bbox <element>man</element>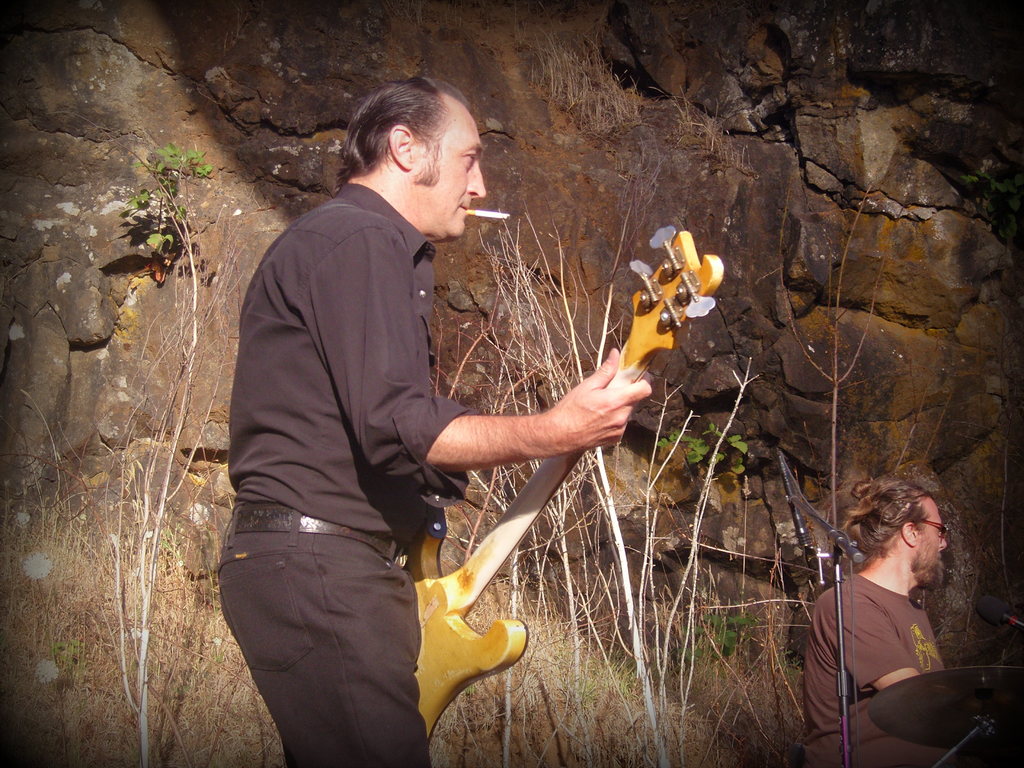
x1=208, y1=50, x2=554, y2=758
